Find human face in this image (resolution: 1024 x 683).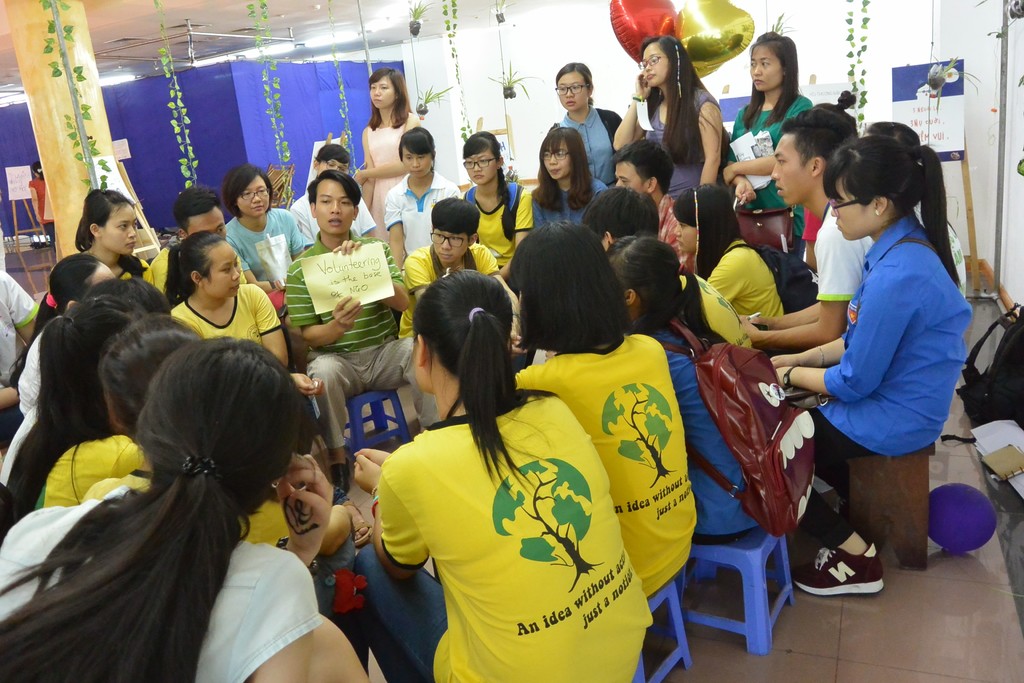
831:179:877:240.
